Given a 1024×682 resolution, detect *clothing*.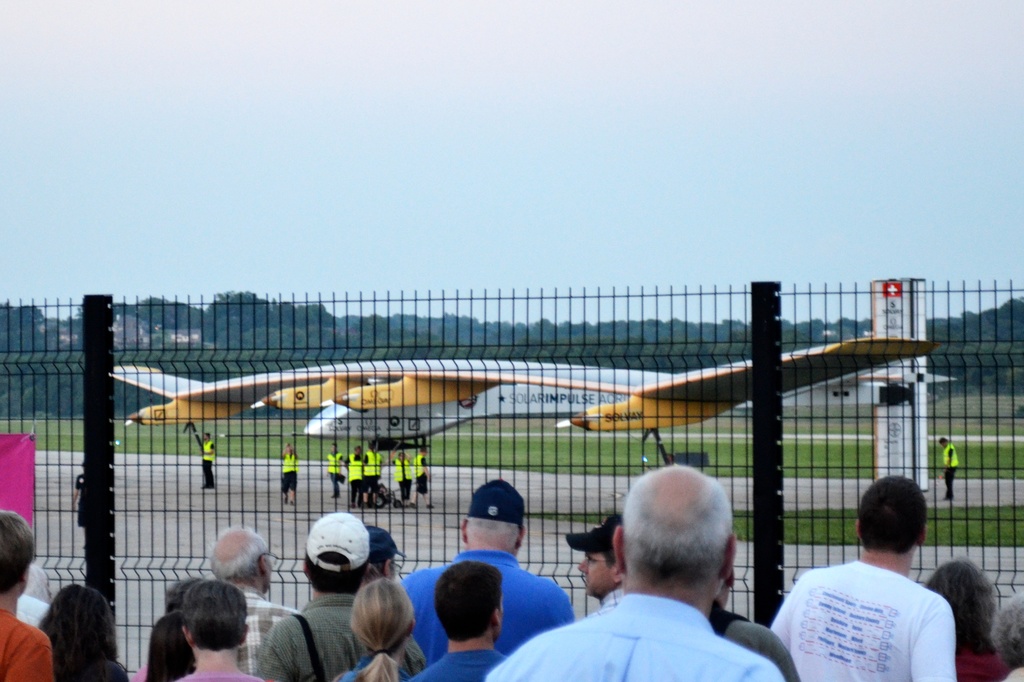
detection(262, 598, 435, 681).
